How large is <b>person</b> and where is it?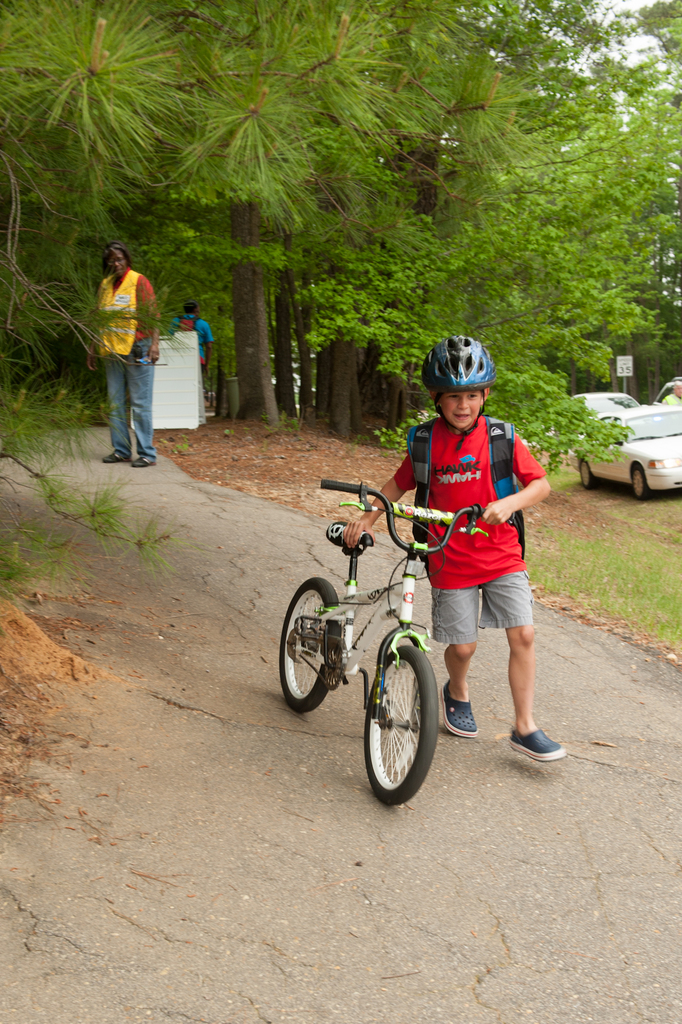
Bounding box: locate(86, 244, 160, 468).
